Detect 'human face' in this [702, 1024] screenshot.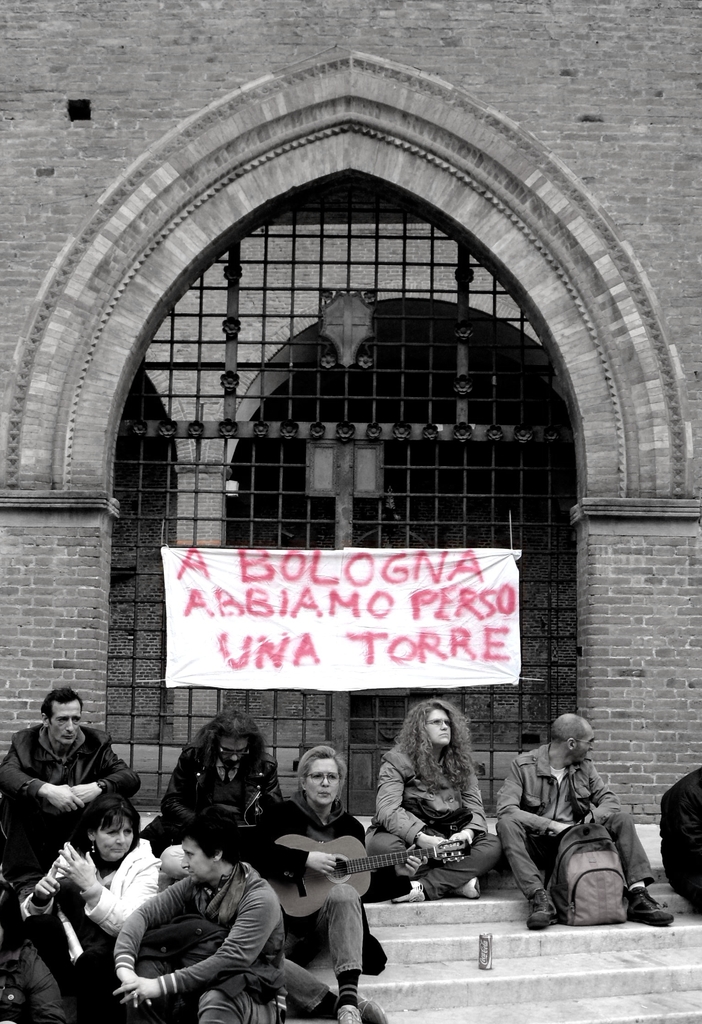
Detection: pyautogui.locateOnScreen(423, 708, 451, 741).
